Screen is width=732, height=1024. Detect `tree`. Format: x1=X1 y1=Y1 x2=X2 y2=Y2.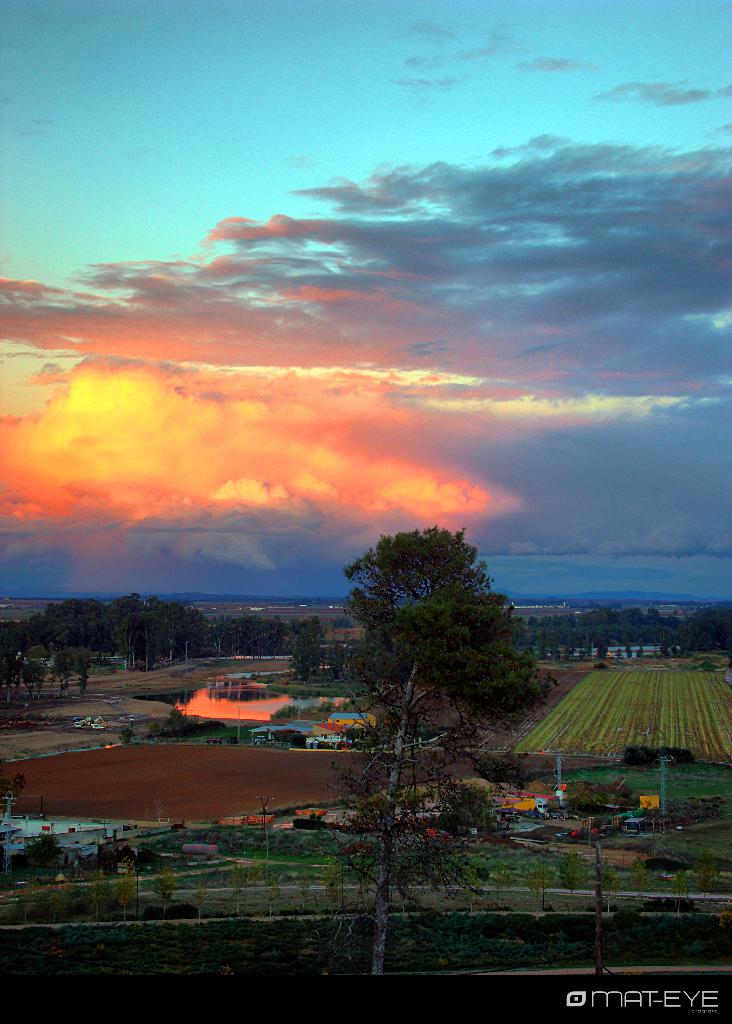
x1=190 y1=883 x2=200 y2=923.
